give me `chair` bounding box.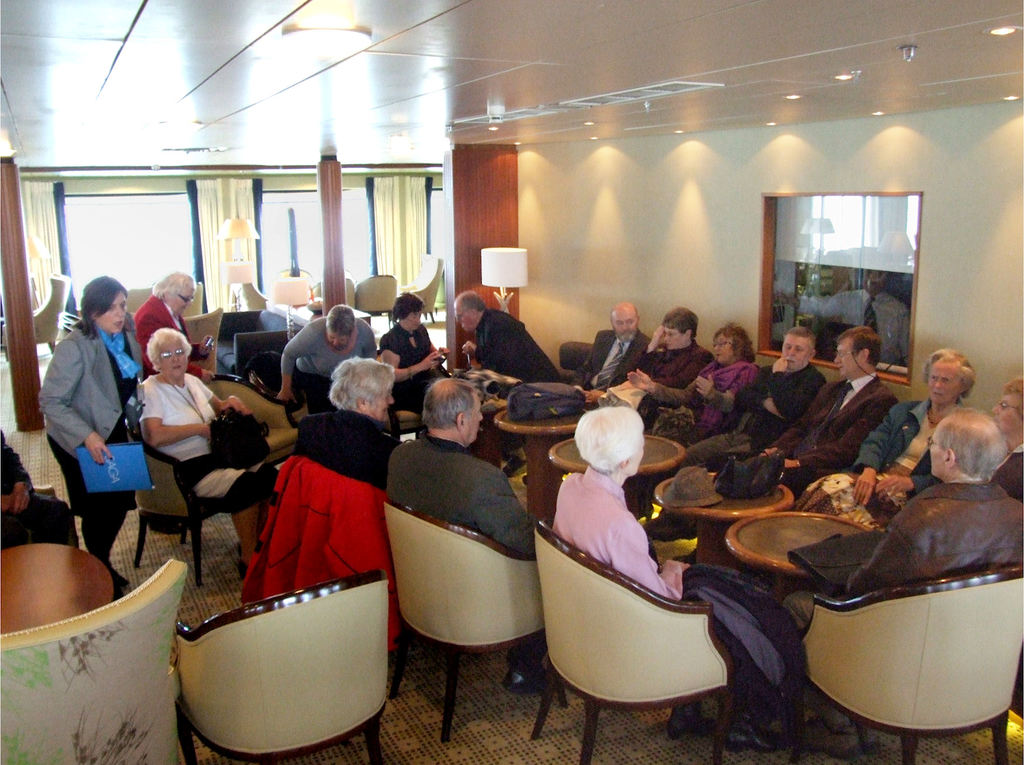
(399,256,454,326).
